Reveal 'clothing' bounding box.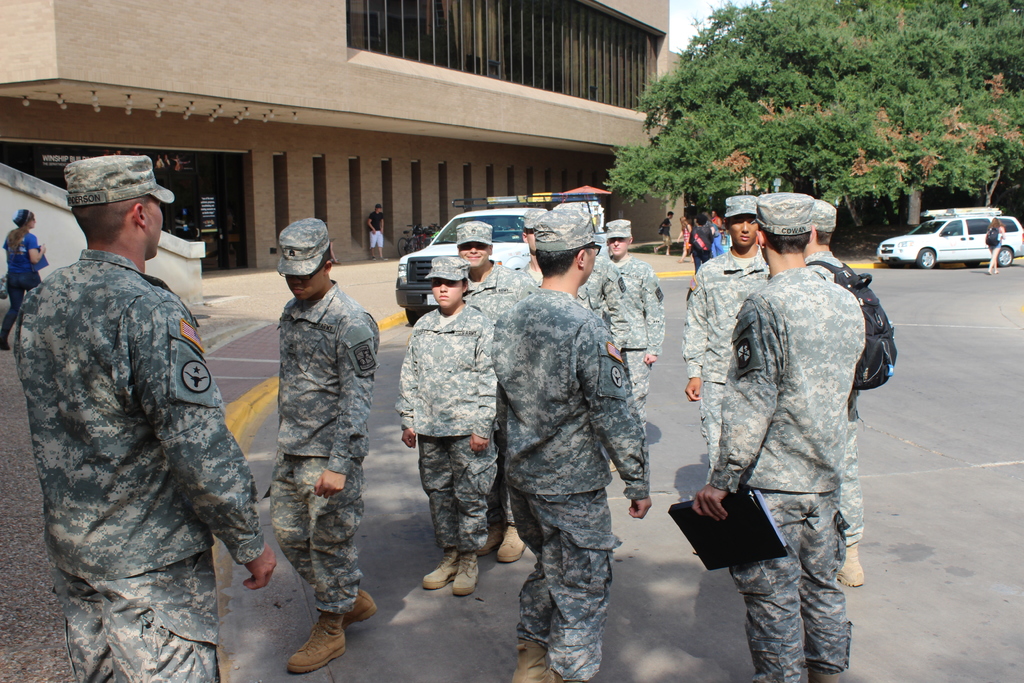
Revealed: <box>541,202,608,258</box>.
